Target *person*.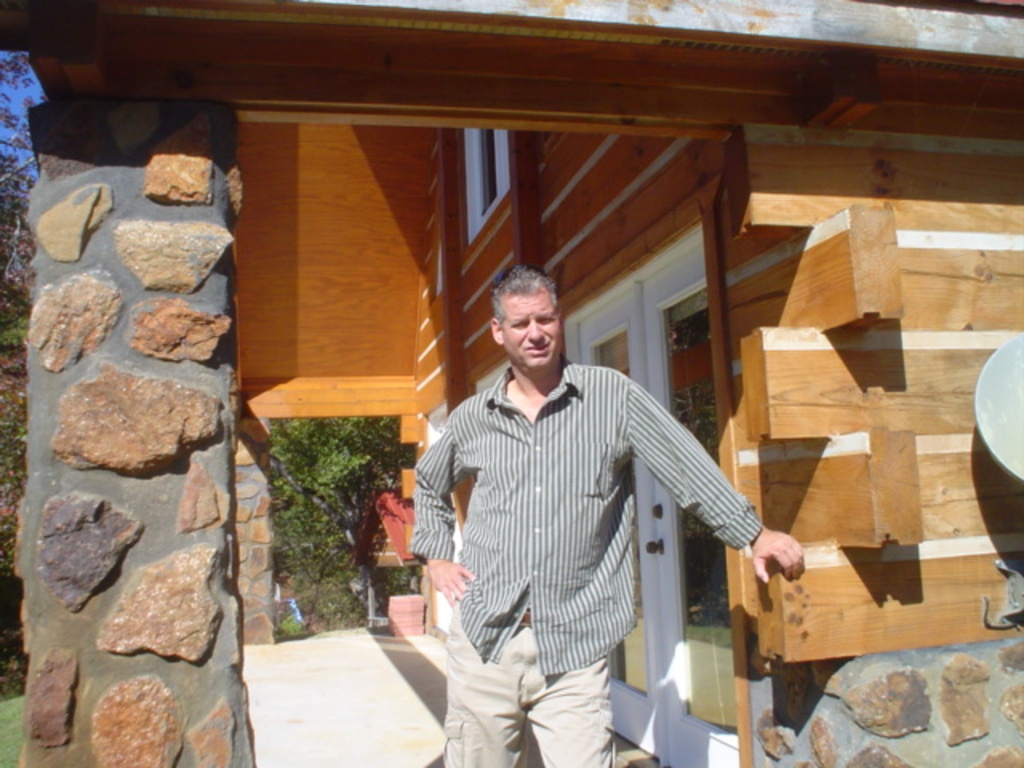
Target region: x1=434, y1=277, x2=763, y2=746.
